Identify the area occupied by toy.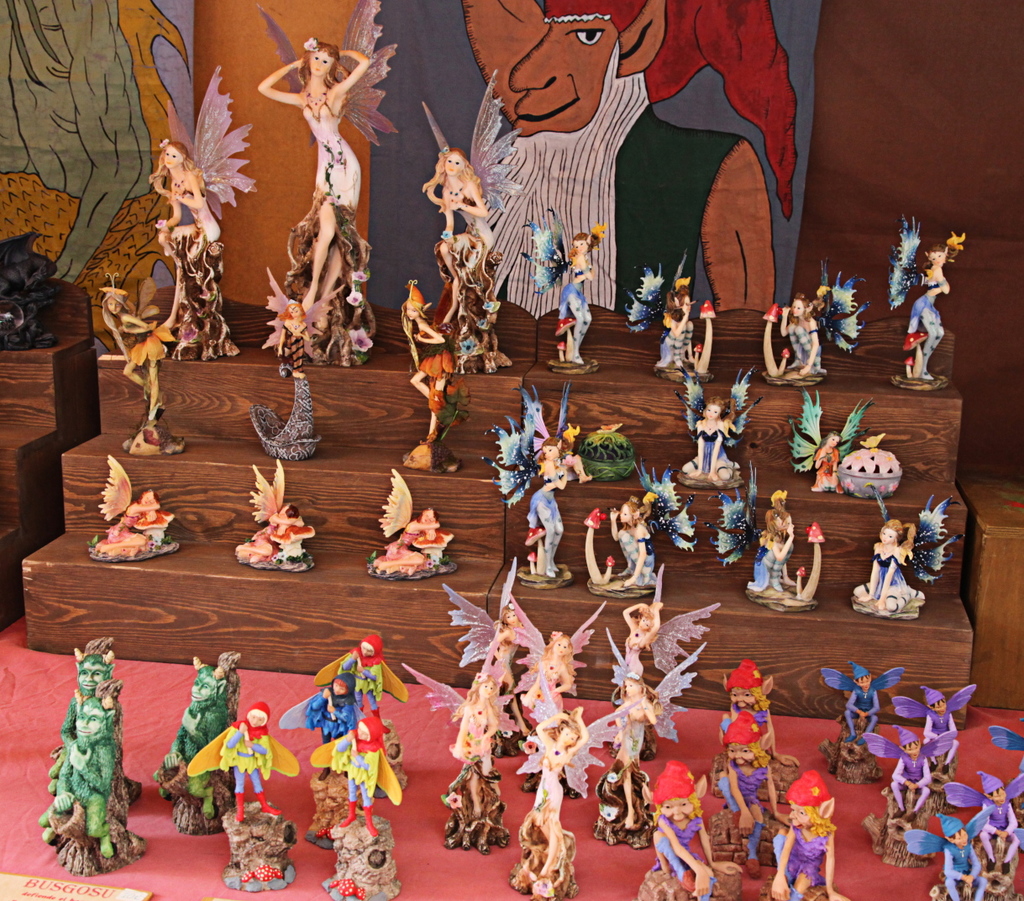
Area: <box>364,493,454,588</box>.
